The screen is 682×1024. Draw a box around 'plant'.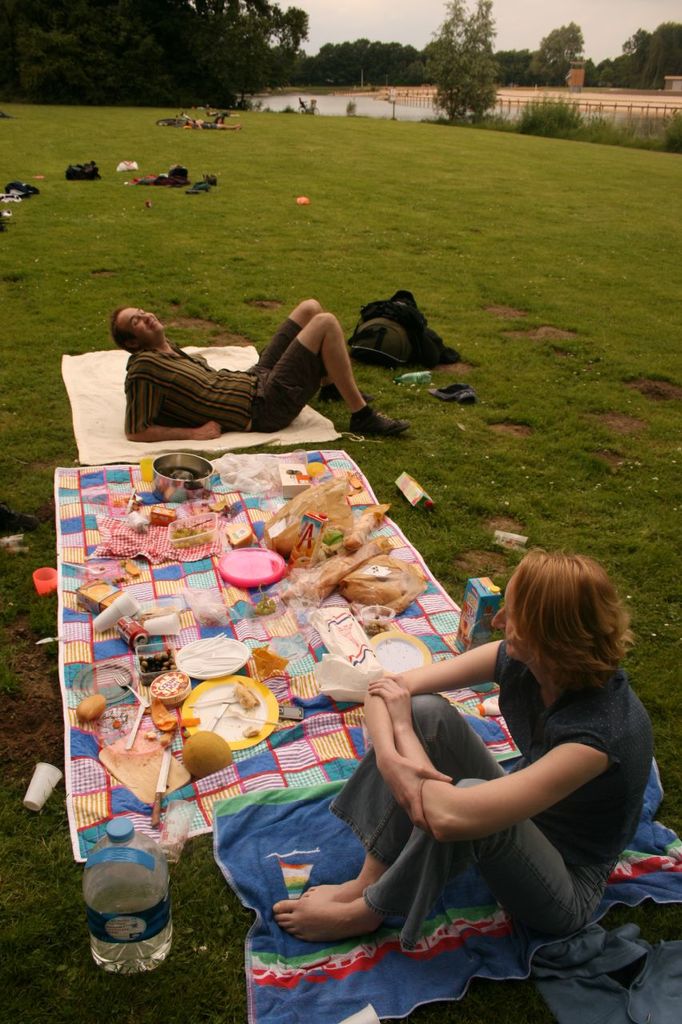
detection(346, 101, 358, 115).
